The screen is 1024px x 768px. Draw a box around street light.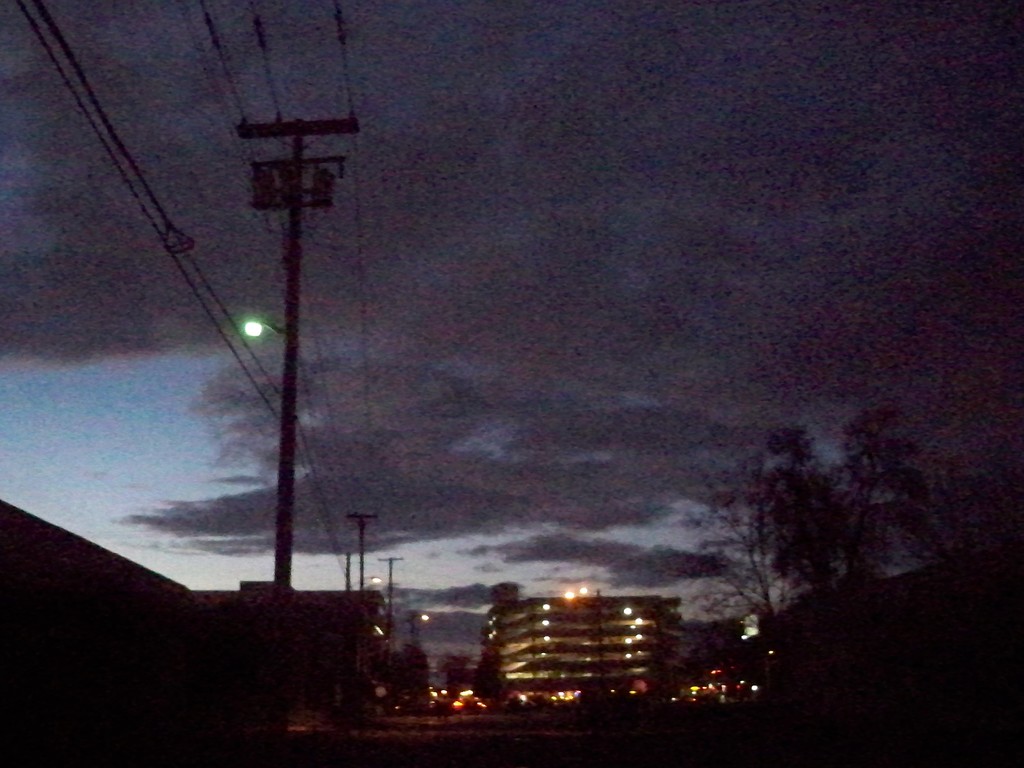
box=[578, 584, 603, 682].
